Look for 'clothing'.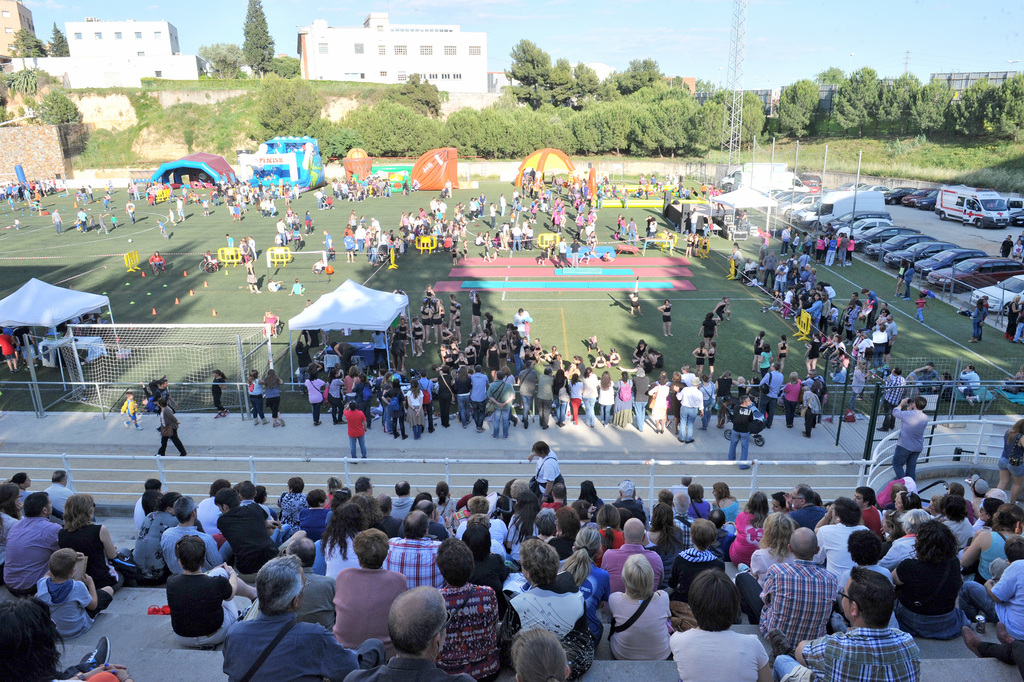
Found: 385/535/442/593.
